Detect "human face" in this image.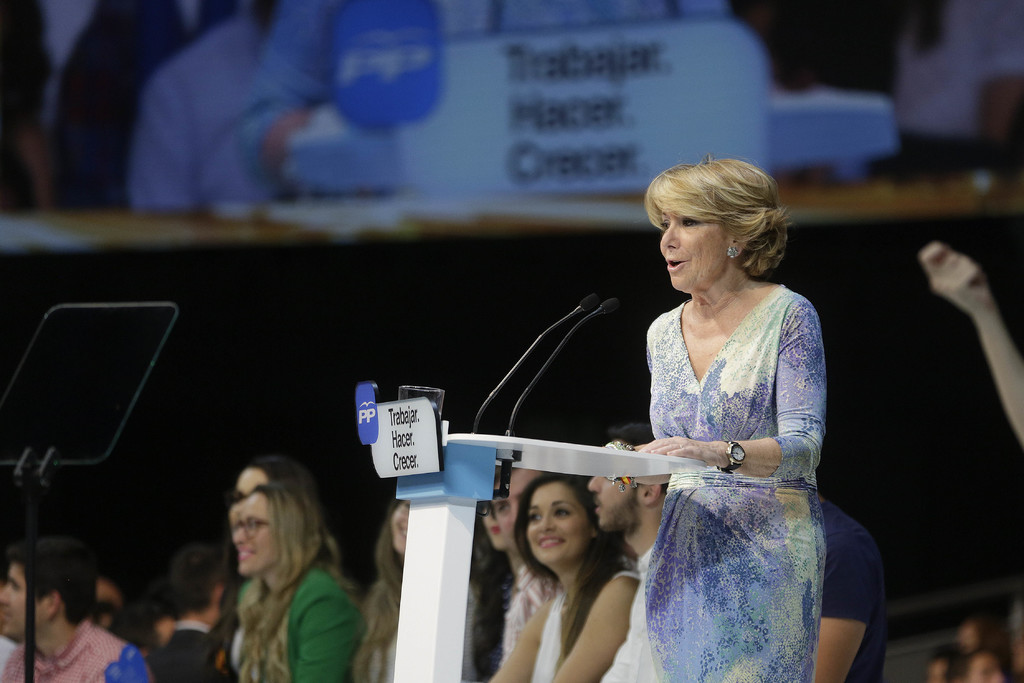
Detection: [586,473,641,541].
